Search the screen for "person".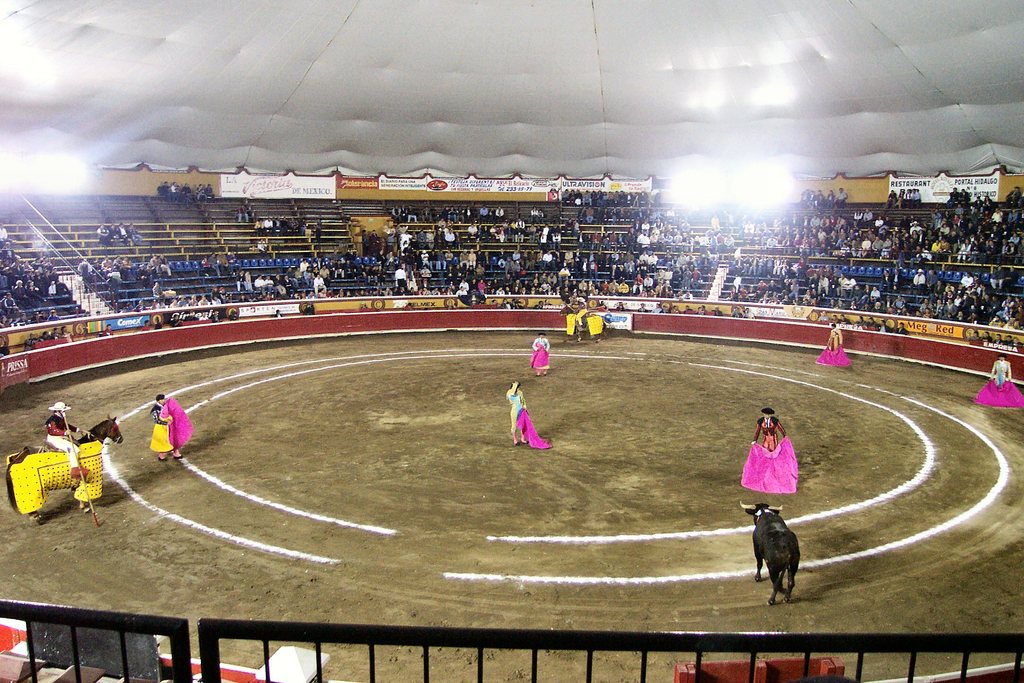
Found at (x1=814, y1=323, x2=849, y2=366).
